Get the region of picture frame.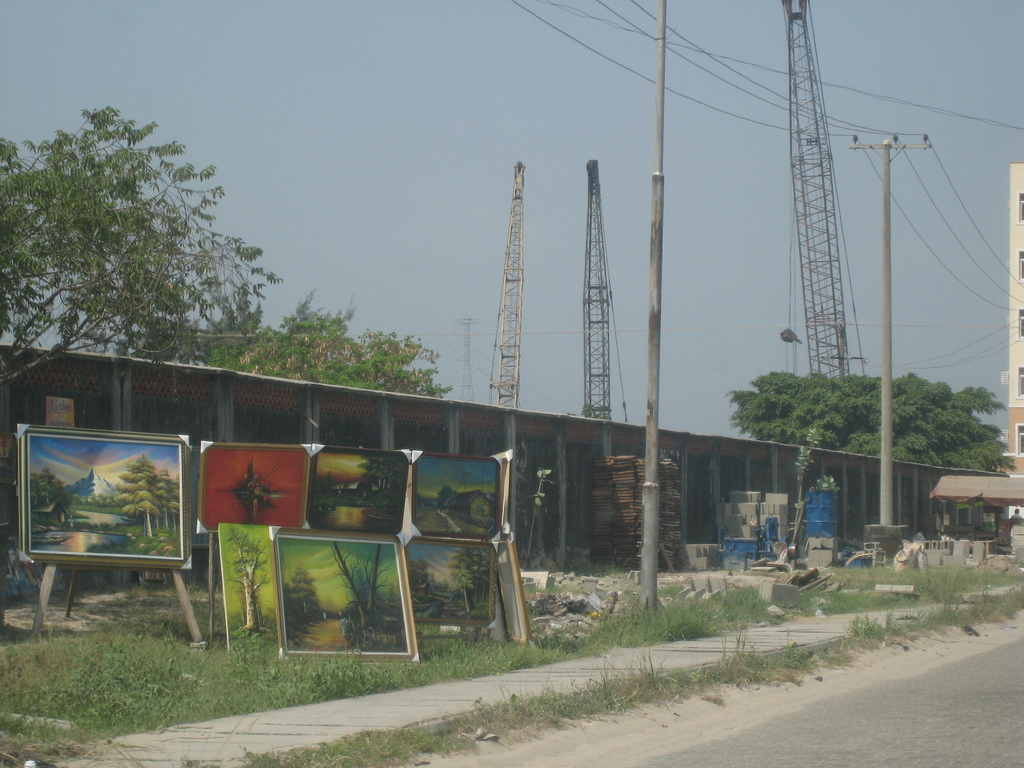
[left=194, top=442, right=313, bottom=529].
